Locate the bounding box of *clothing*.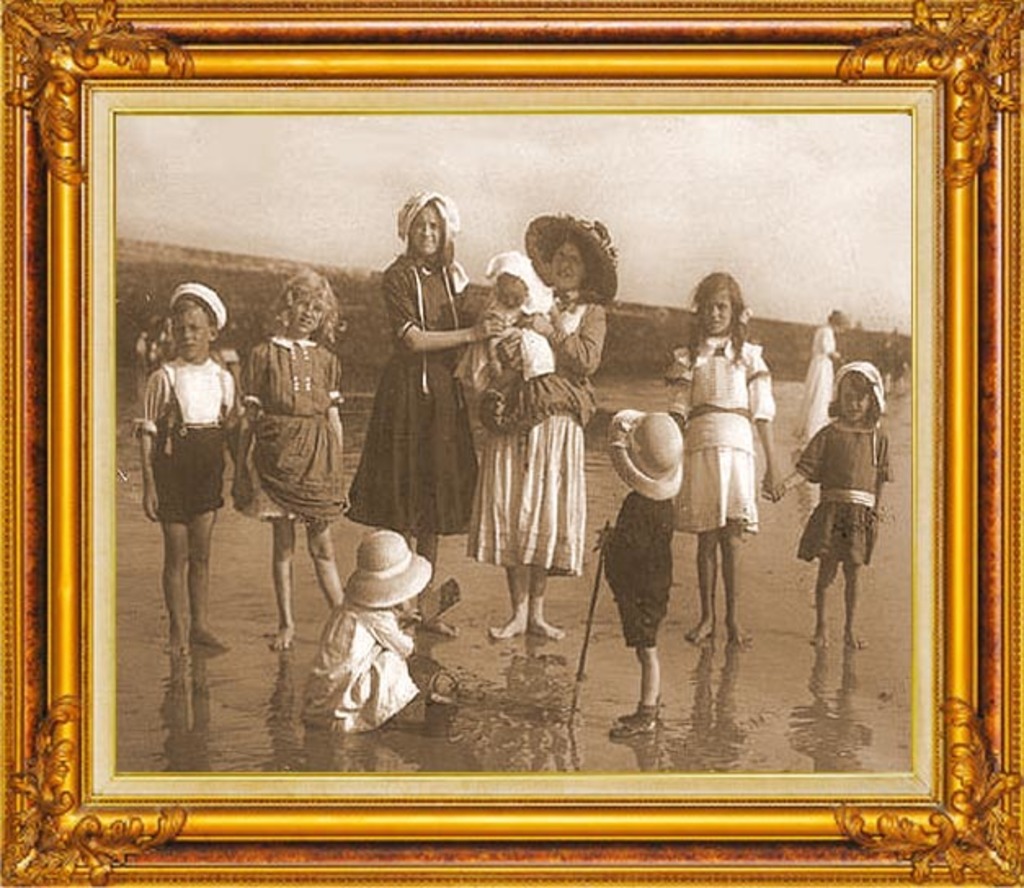
Bounding box: [805,328,839,442].
